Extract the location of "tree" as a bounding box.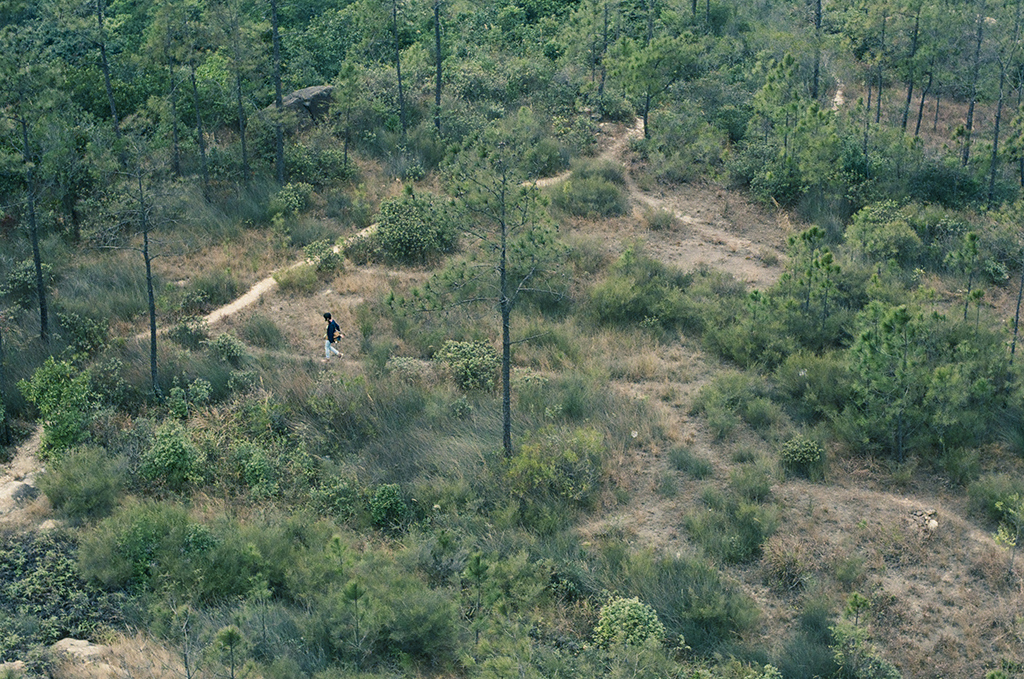
<region>390, 154, 575, 464</region>.
